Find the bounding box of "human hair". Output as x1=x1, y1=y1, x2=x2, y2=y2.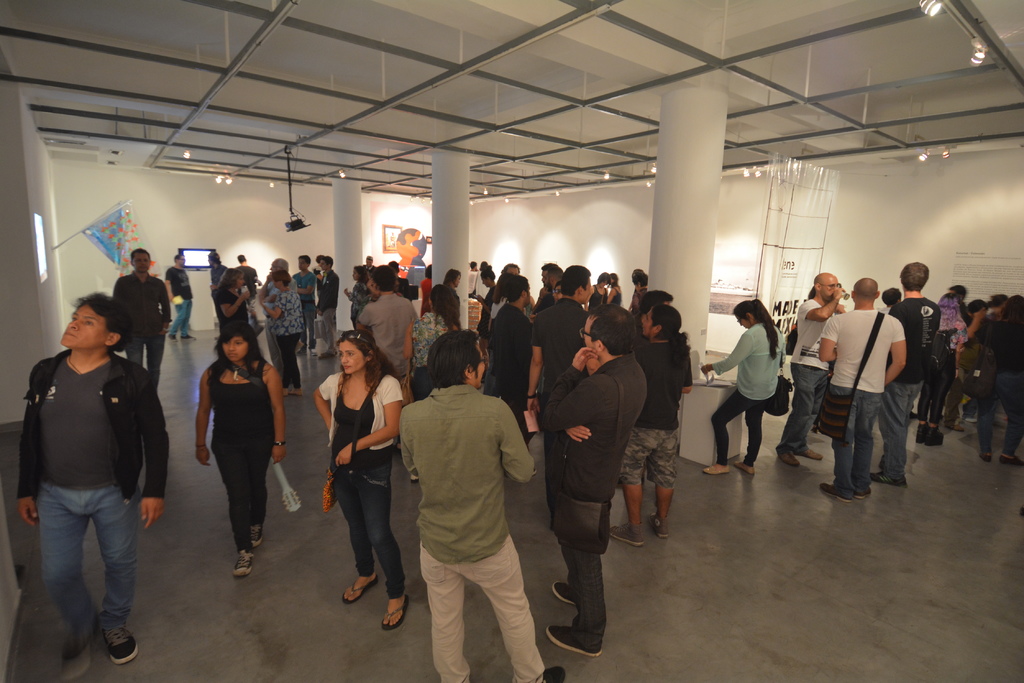
x1=935, y1=292, x2=960, y2=333.
